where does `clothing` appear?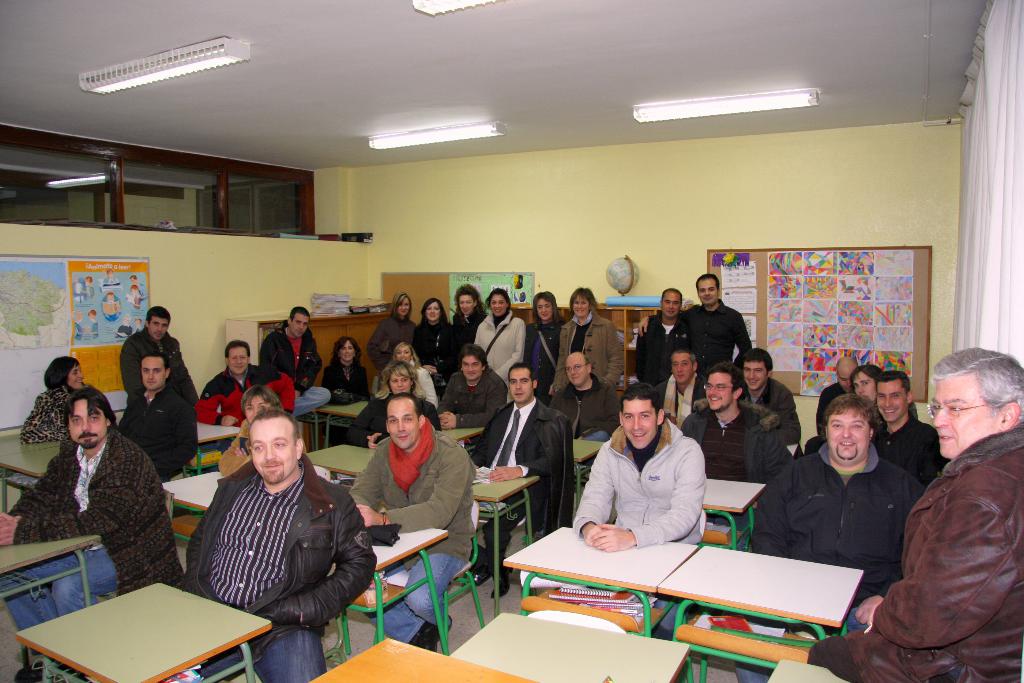
Appears at rect(124, 386, 205, 478).
